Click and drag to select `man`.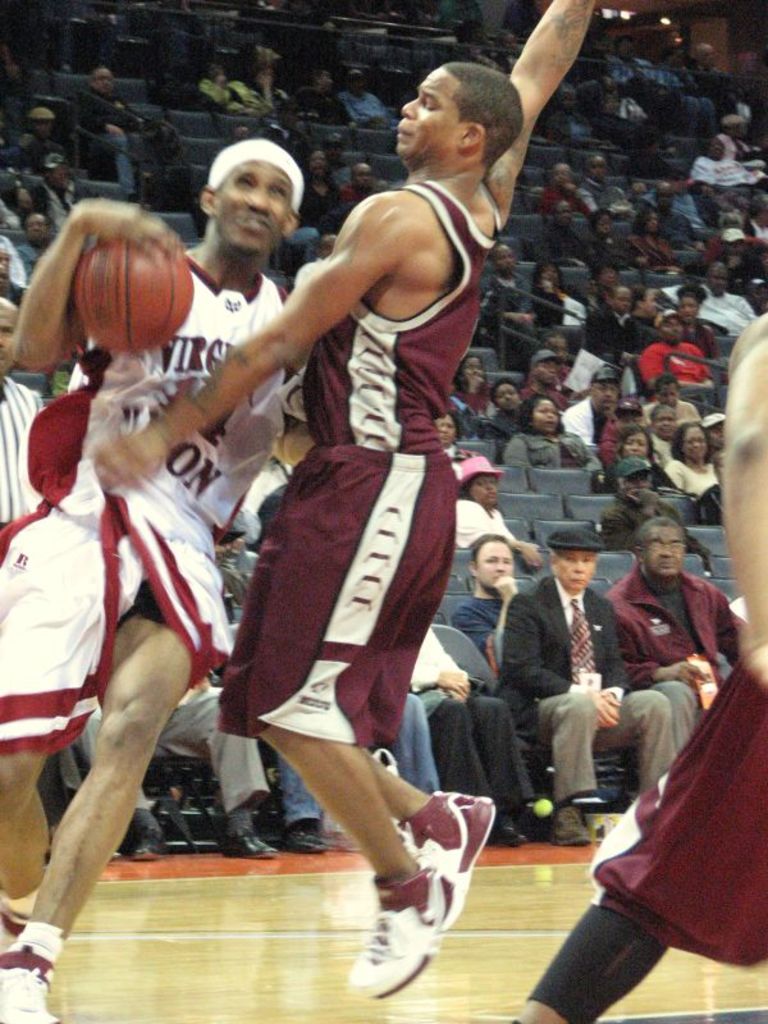
Selection: l=640, t=168, r=712, b=229.
